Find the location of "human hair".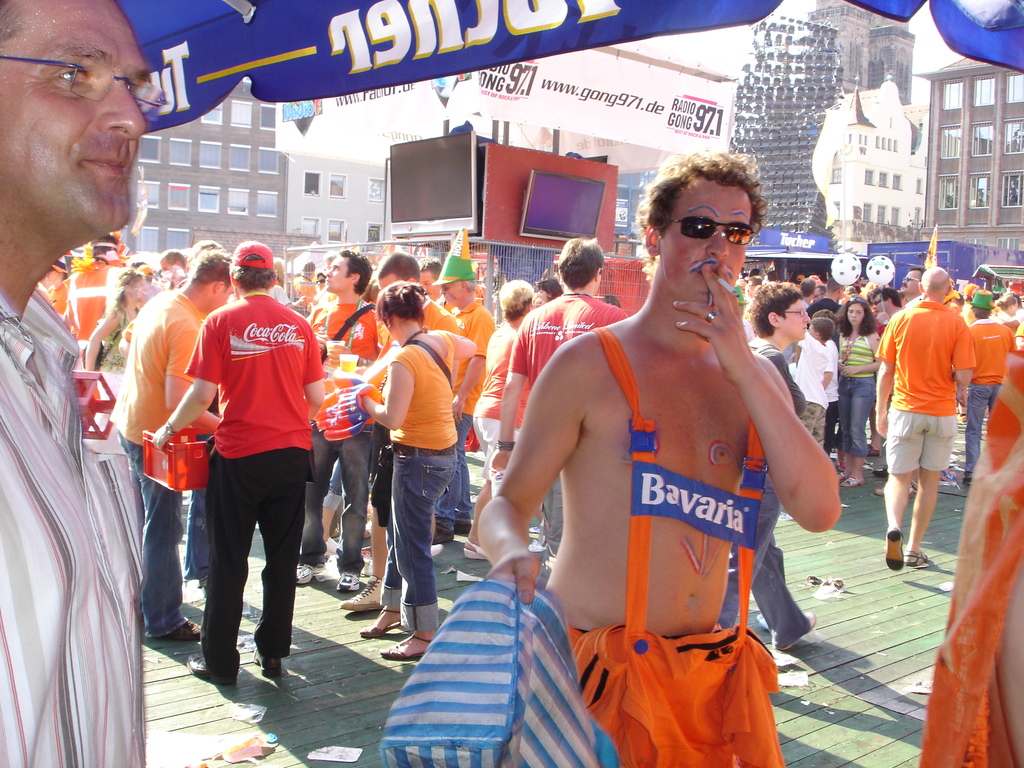
Location: <region>812, 316, 835, 342</region>.
